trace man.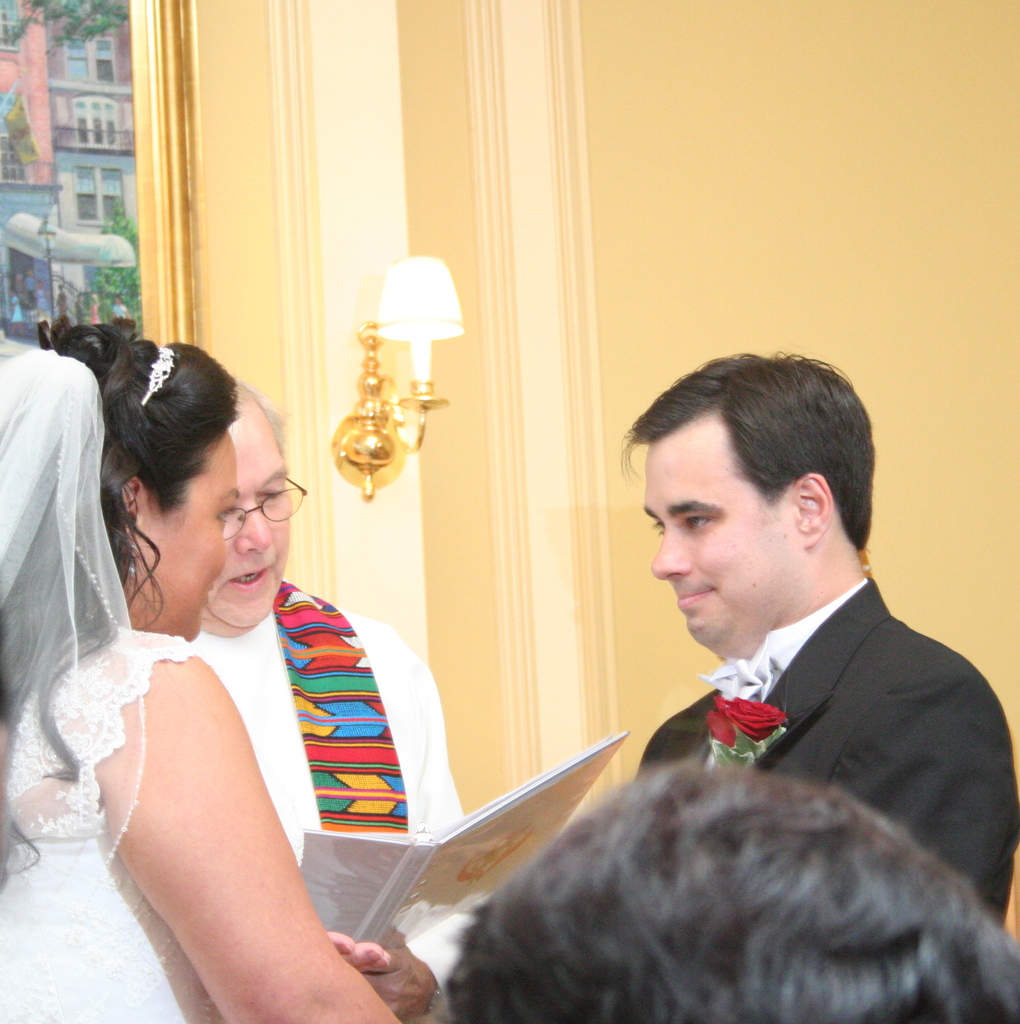
Traced to region(621, 353, 1019, 935).
